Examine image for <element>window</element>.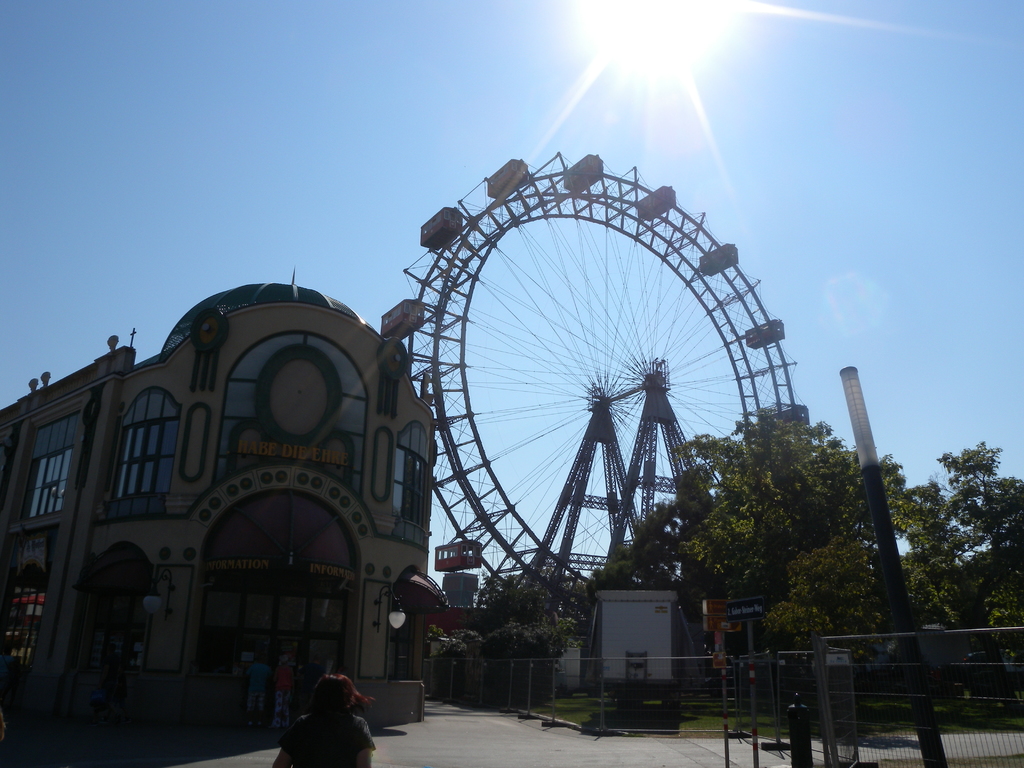
Examination result: 1 568 36 669.
